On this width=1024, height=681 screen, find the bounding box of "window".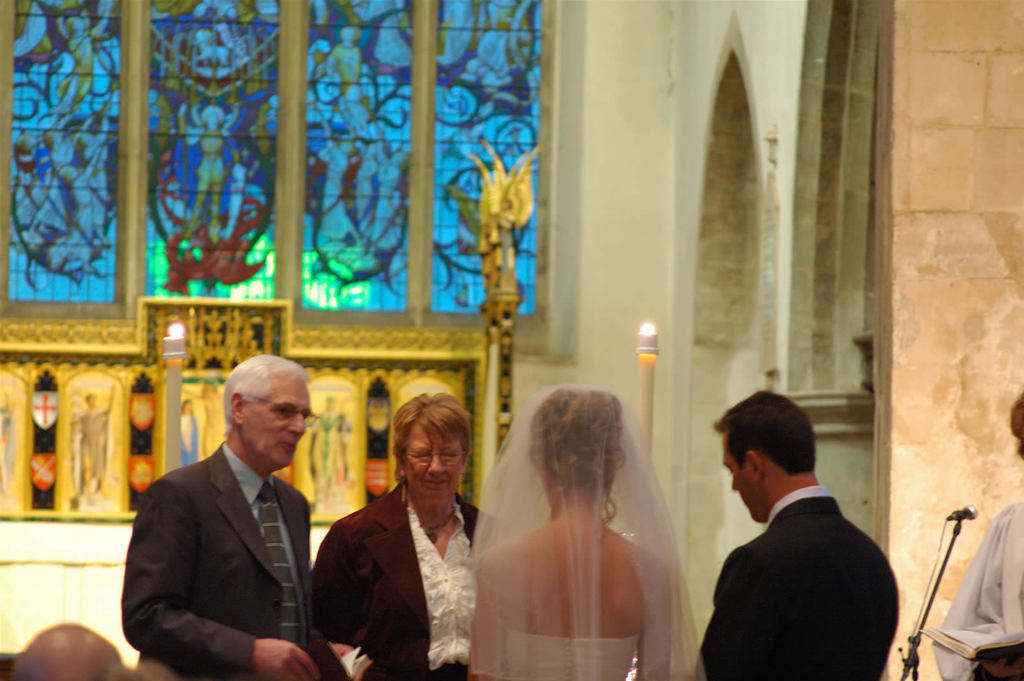
Bounding box: region(430, 0, 542, 321).
